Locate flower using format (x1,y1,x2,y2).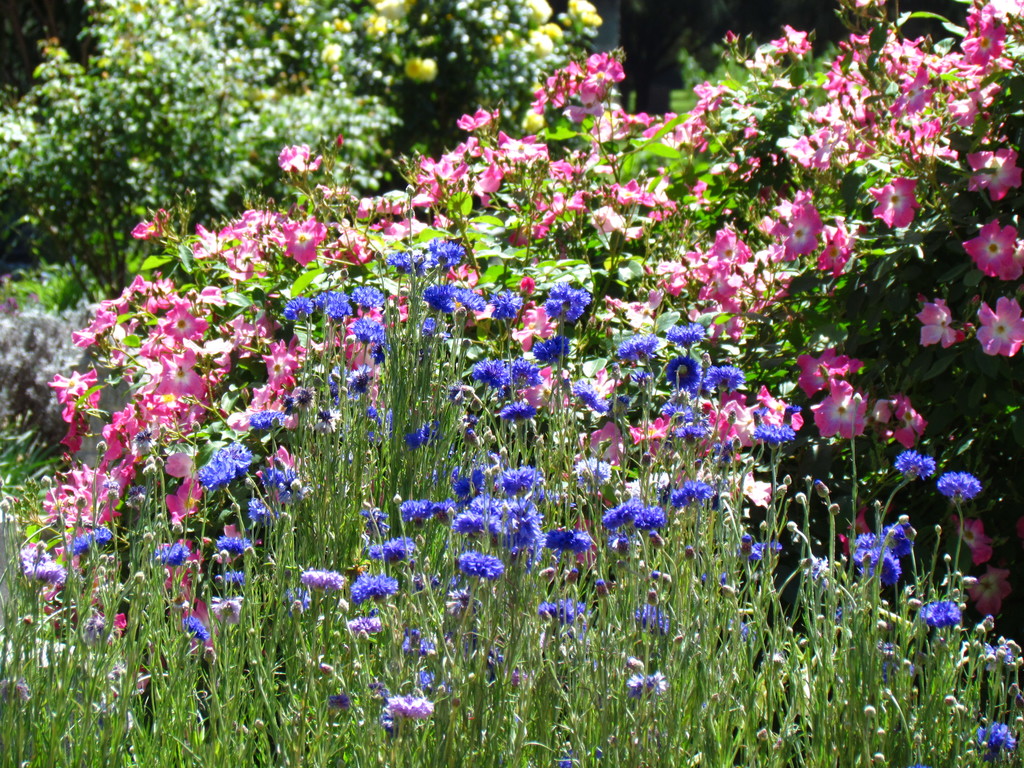
(540,532,593,557).
